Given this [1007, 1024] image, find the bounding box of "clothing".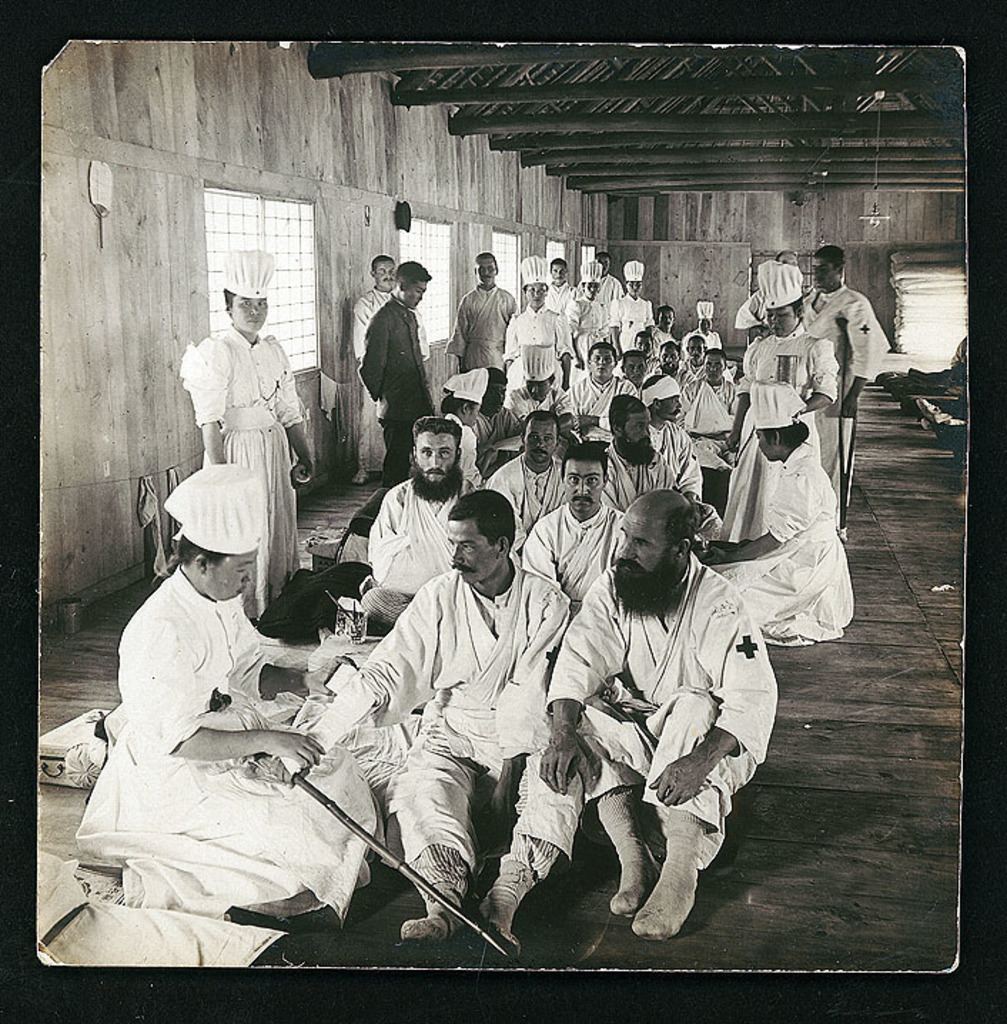
BBox(676, 355, 703, 411).
